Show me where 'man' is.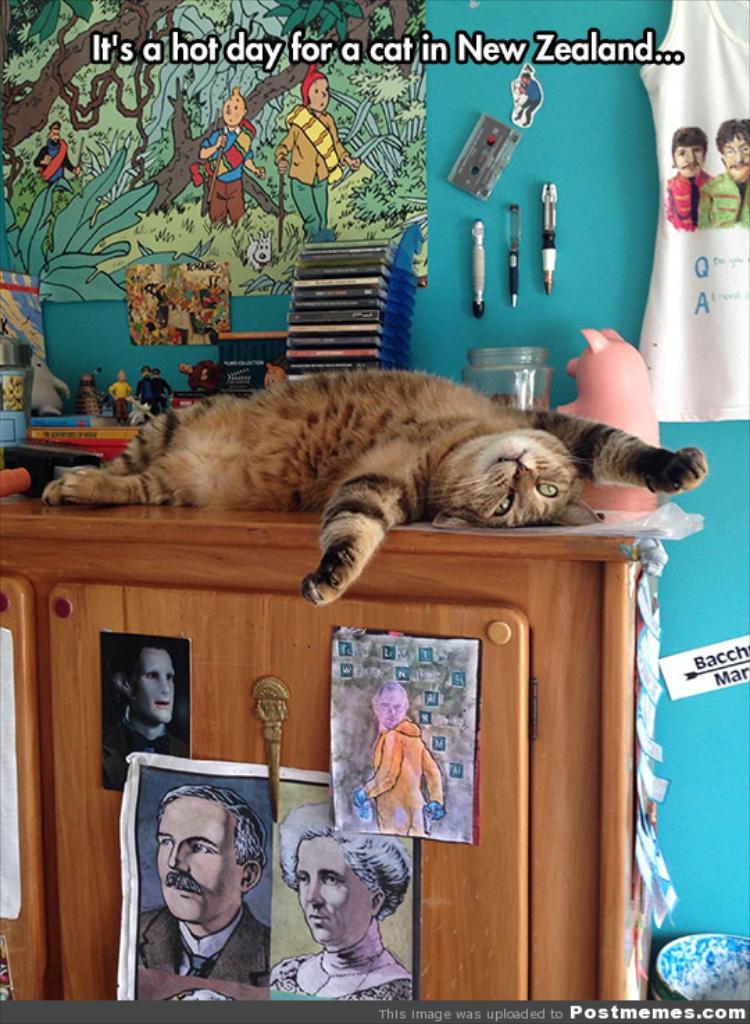
'man' is at detection(132, 777, 274, 996).
